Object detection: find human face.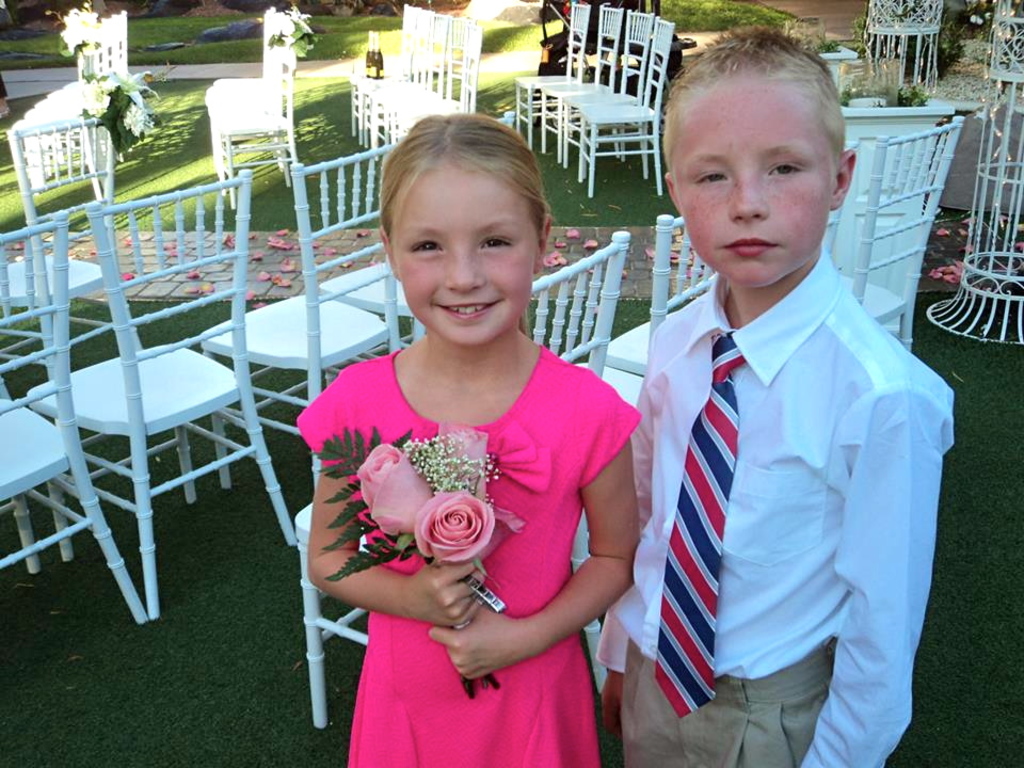
region(389, 166, 528, 345).
